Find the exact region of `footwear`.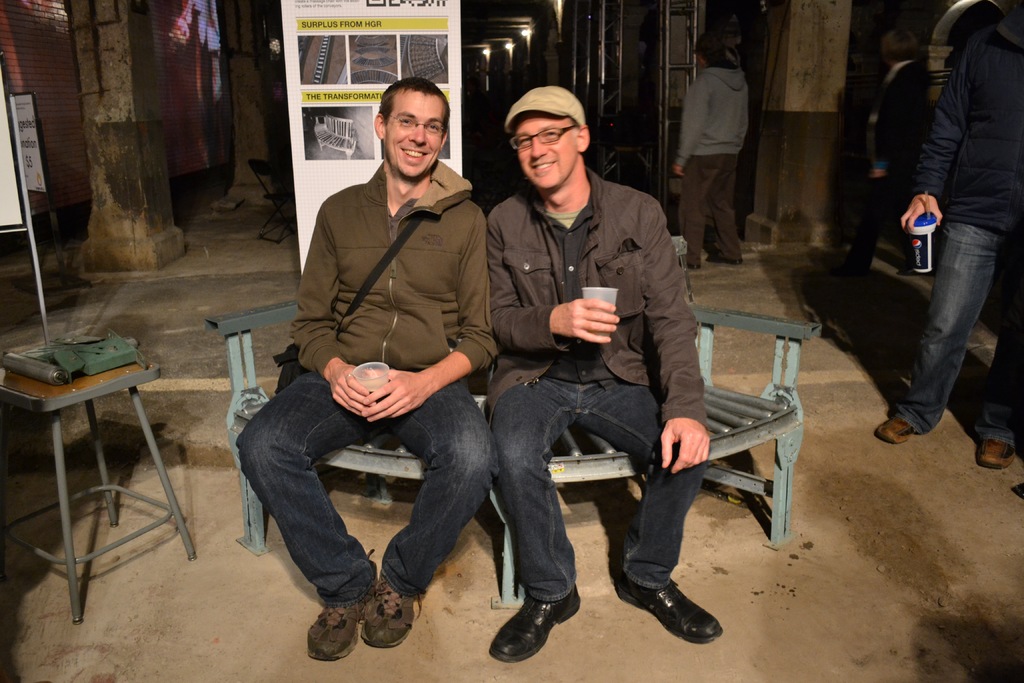
Exact region: 872,409,921,445.
